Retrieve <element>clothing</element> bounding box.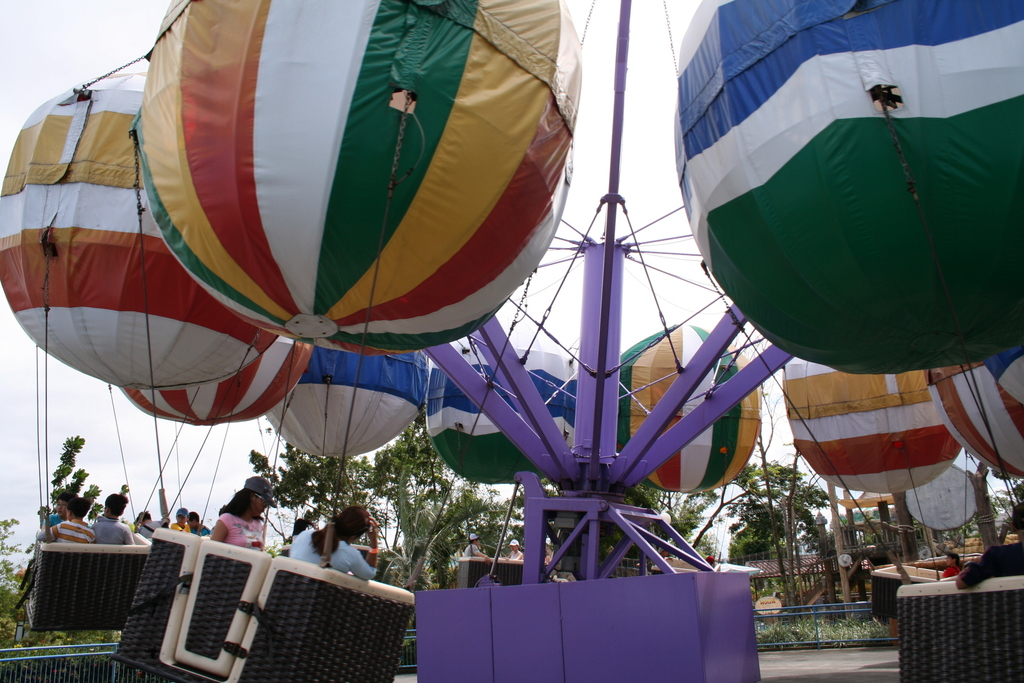
Bounding box: [954,541,1023,583].
